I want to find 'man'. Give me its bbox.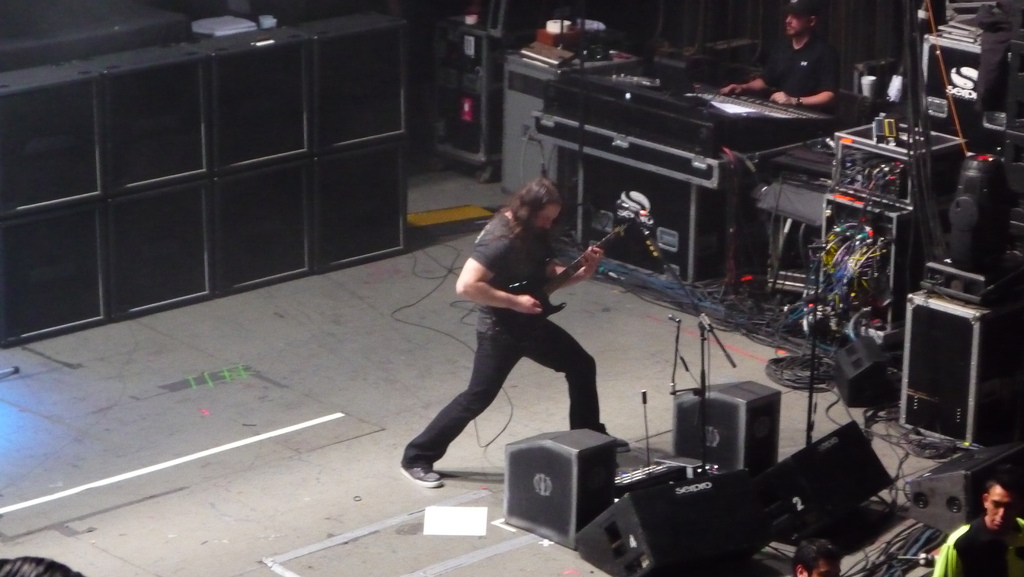
pyautogui.locateOnScreen(418, 170, 629, 482).
